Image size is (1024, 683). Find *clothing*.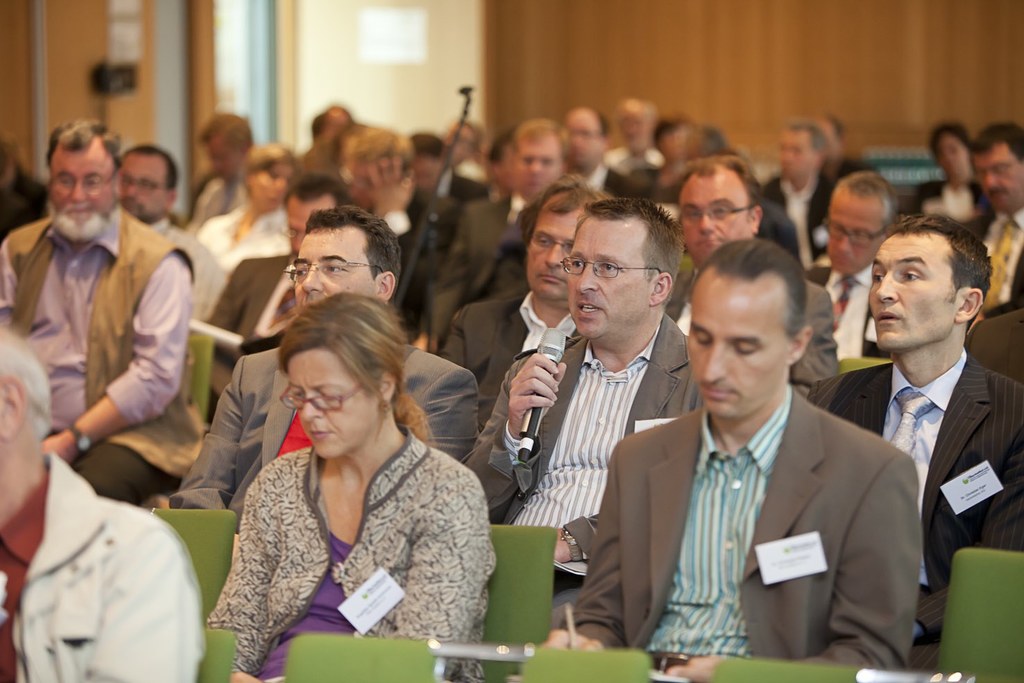
826 158 884 183.
